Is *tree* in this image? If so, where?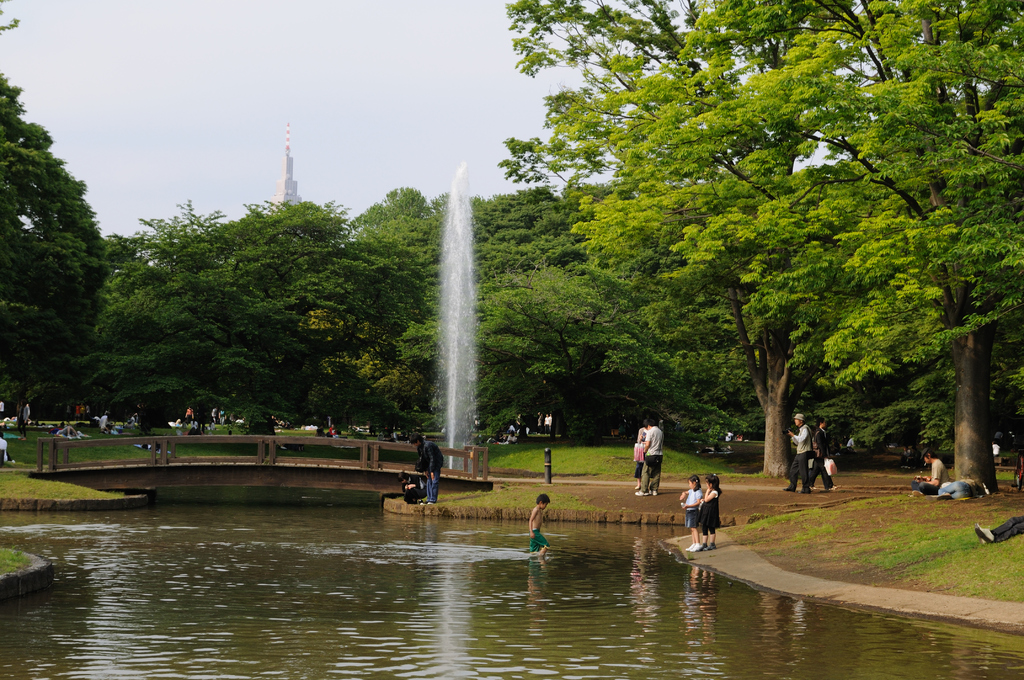
Yes, at (7, 102, 106, 386).
